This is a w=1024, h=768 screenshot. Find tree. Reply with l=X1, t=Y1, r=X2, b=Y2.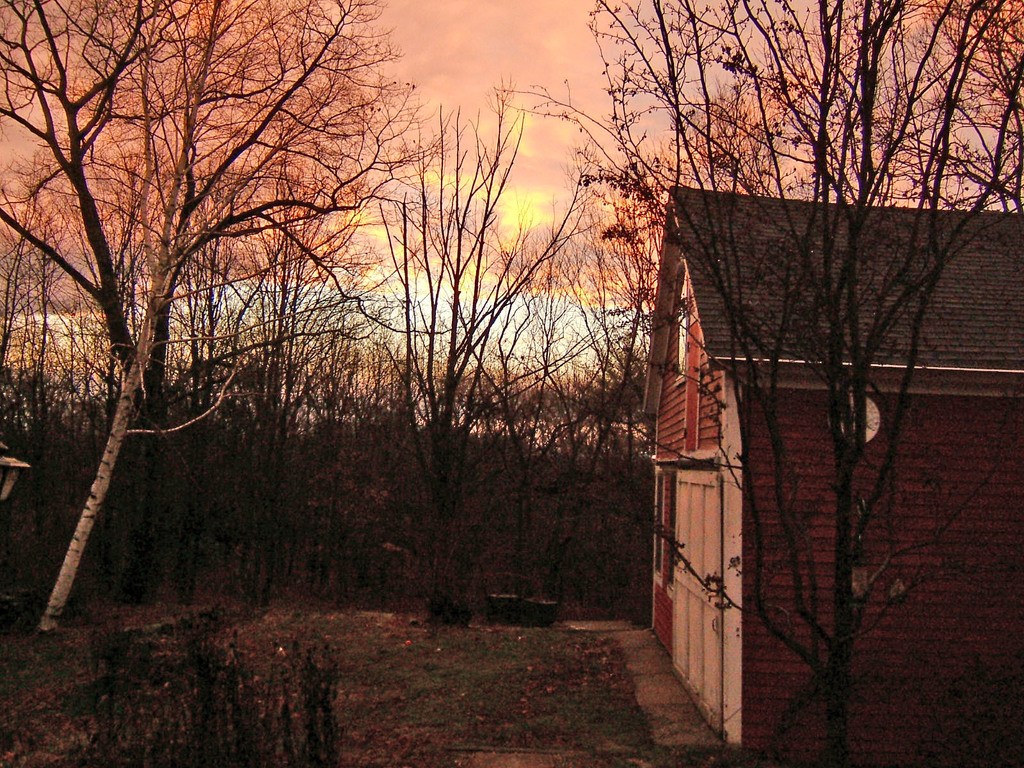
l=502, t=0, r=1020, b=767.
